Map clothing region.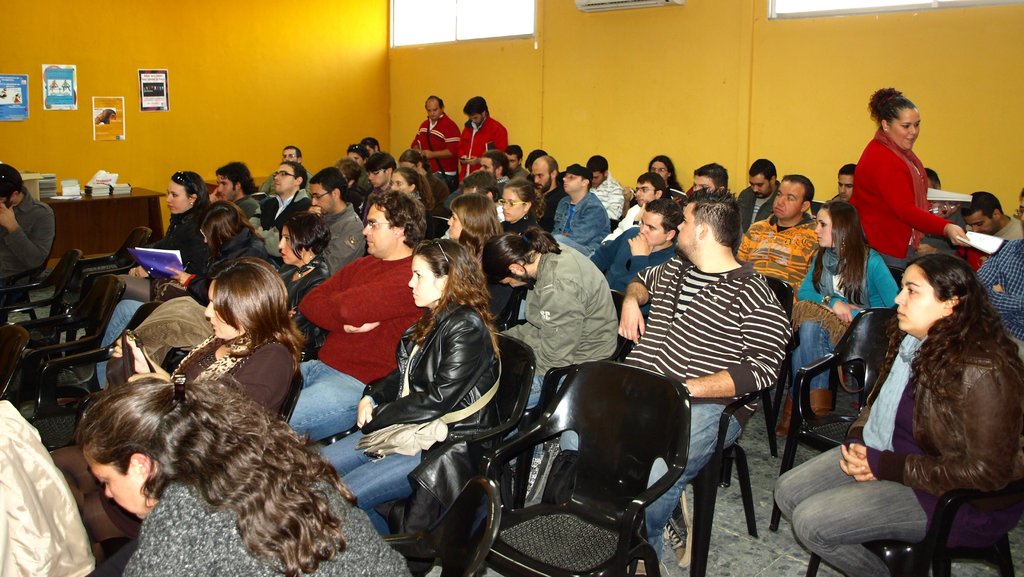
Mapped to pyautogui.locateOnScreen(501, 247, 625, 412).
